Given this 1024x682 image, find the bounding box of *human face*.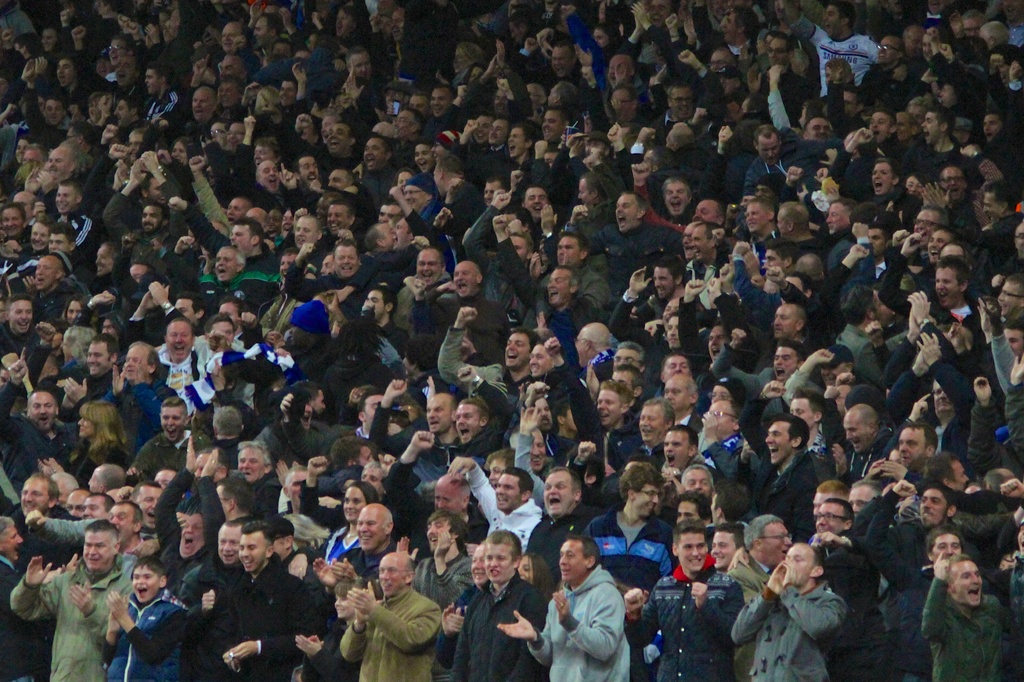
(left=842, top=90, right=856, bottom=118).
